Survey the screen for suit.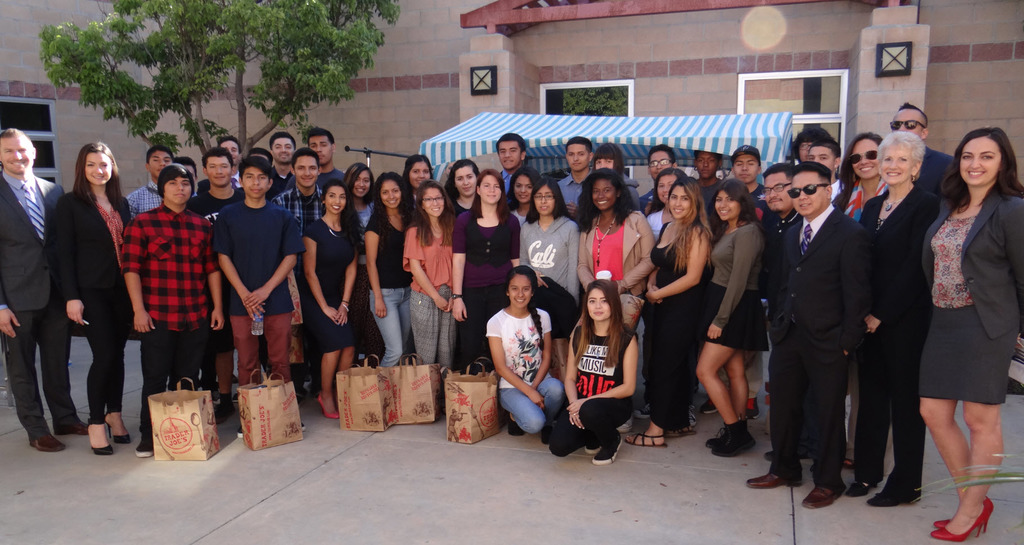
Survey found: locate(922, 179, 1023, 342).
